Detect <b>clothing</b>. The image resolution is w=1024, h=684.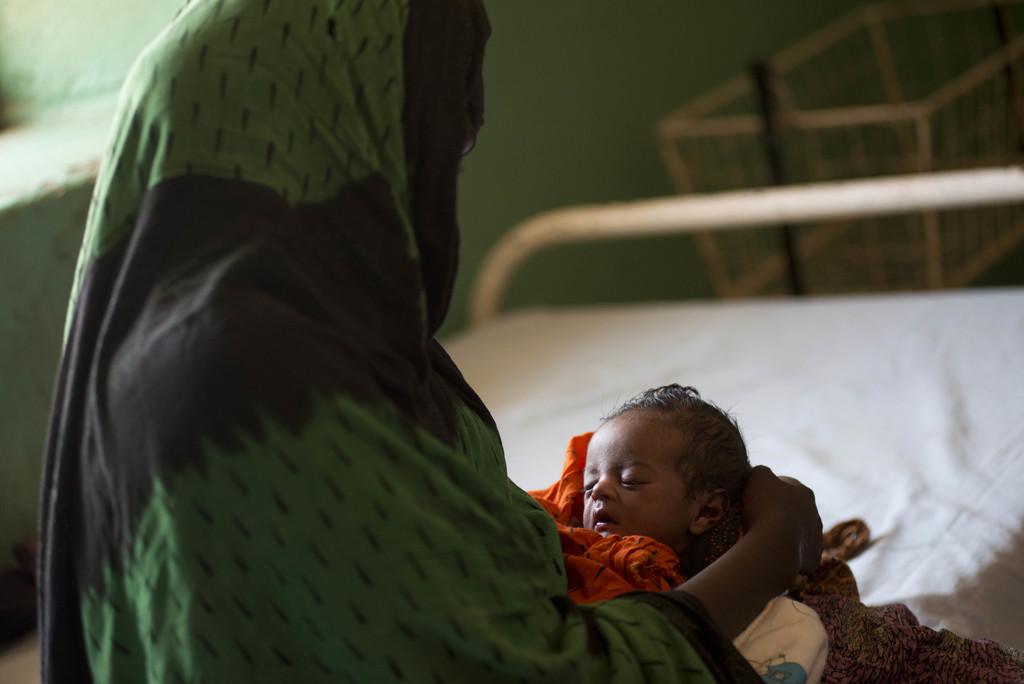
(left=20, top=0, right=618, bottom=683).
